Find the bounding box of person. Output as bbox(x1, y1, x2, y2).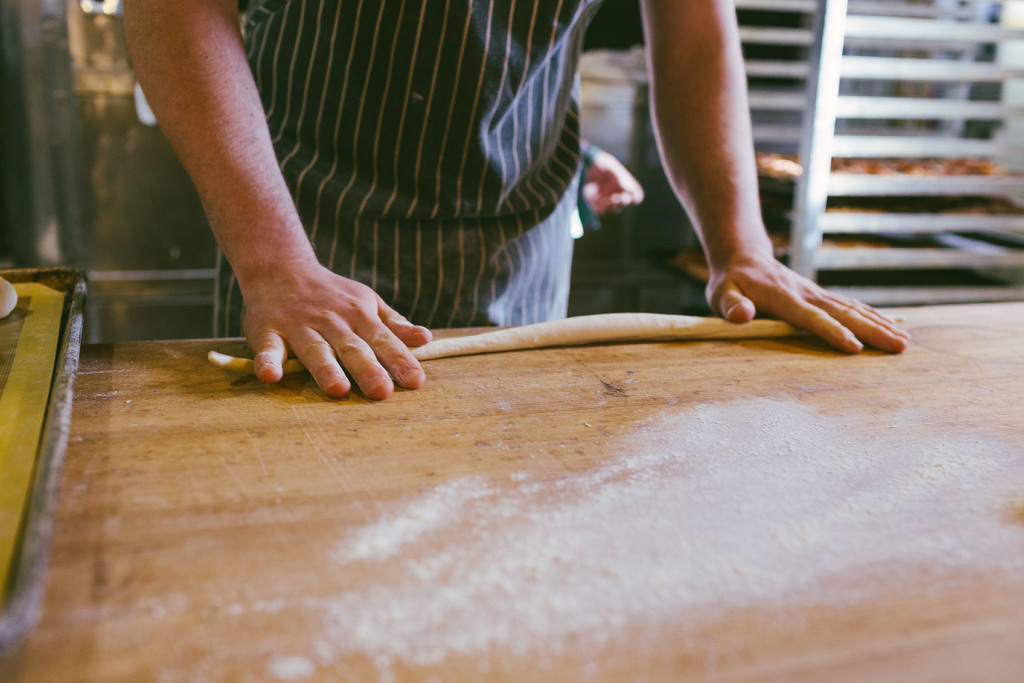
bbox(119, 0, 911, 401).
